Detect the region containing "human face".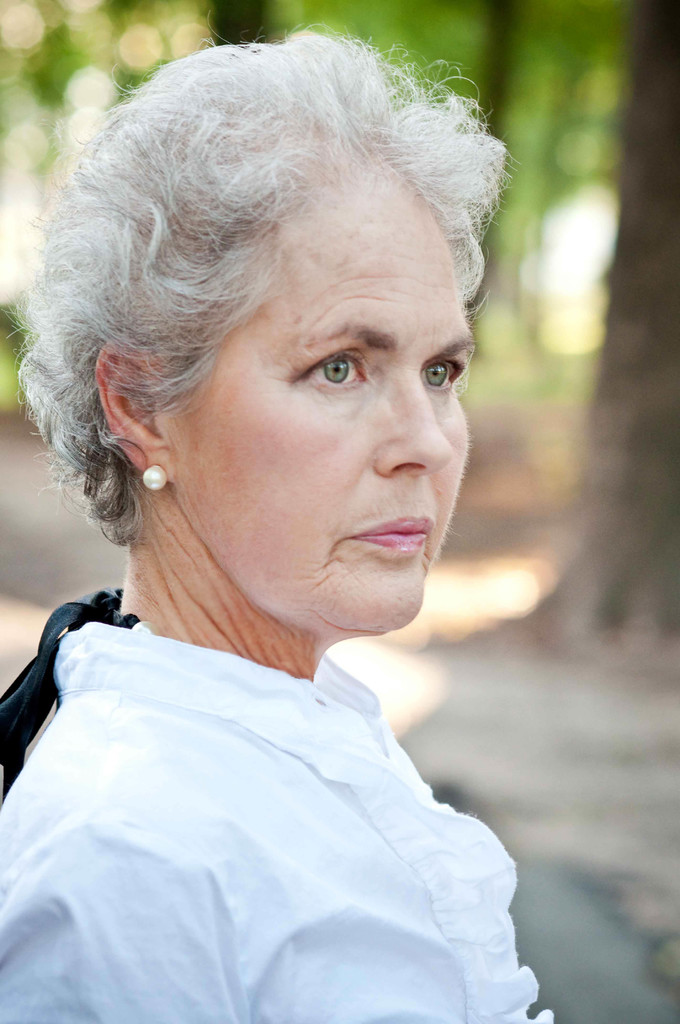
163, 153, 476, 637.
